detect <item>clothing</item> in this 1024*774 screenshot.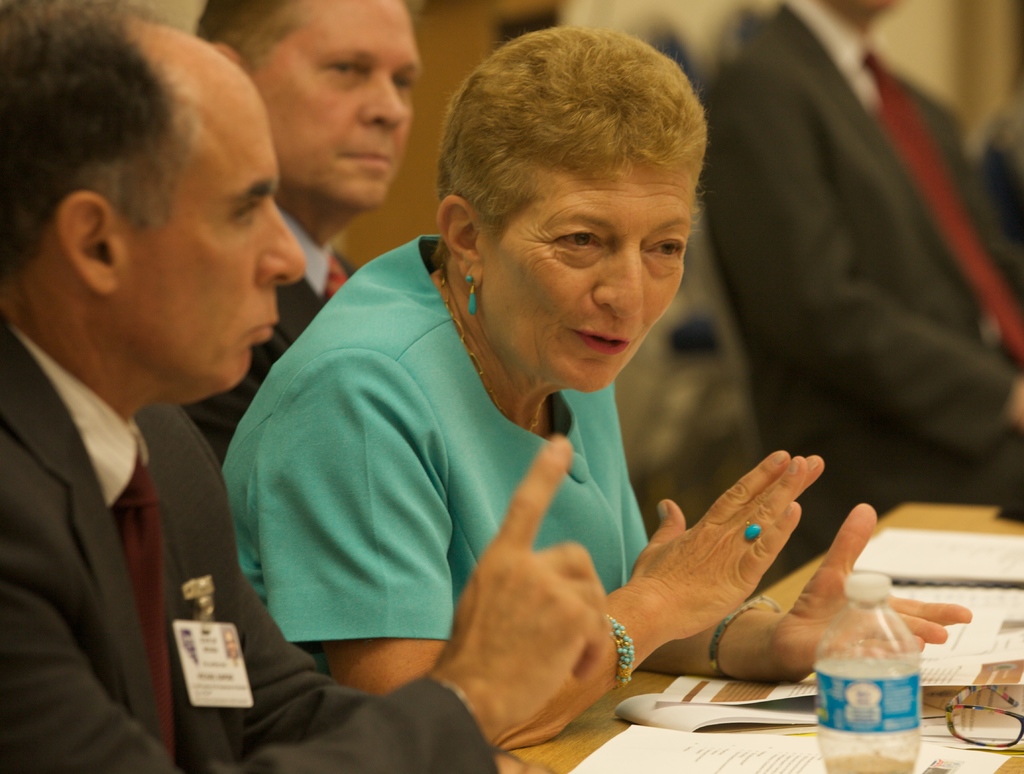
Detection: 184, 206, 358, 465.
